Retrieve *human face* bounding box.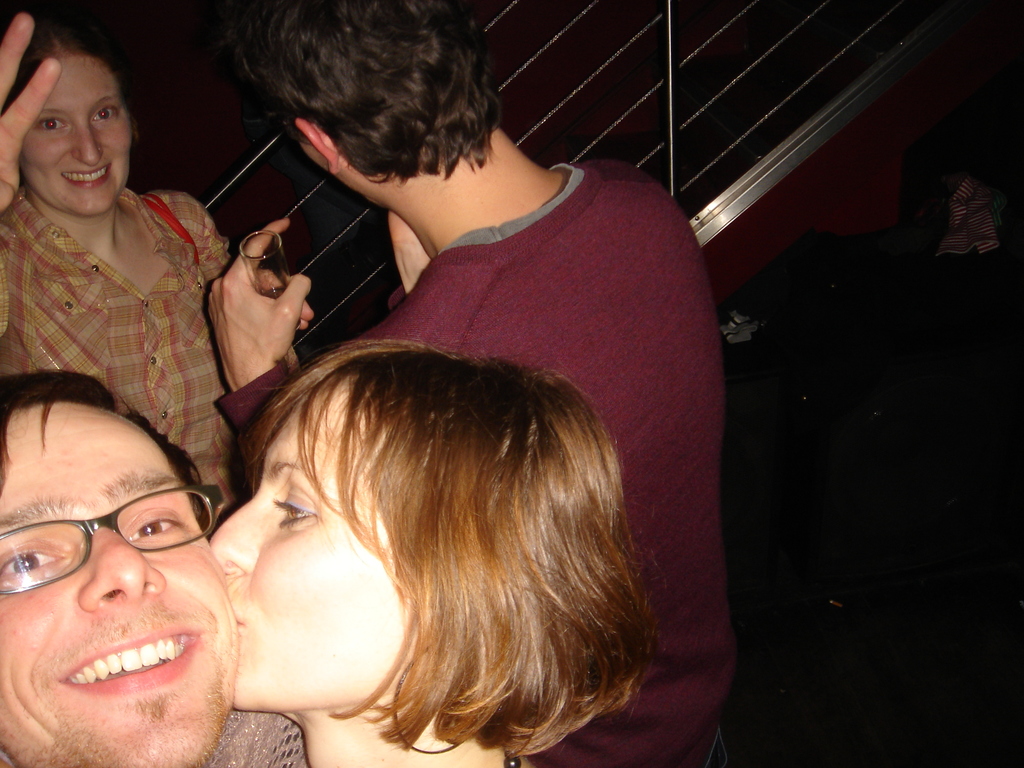
Bounding box: locate(0, 400, 235, 767).
